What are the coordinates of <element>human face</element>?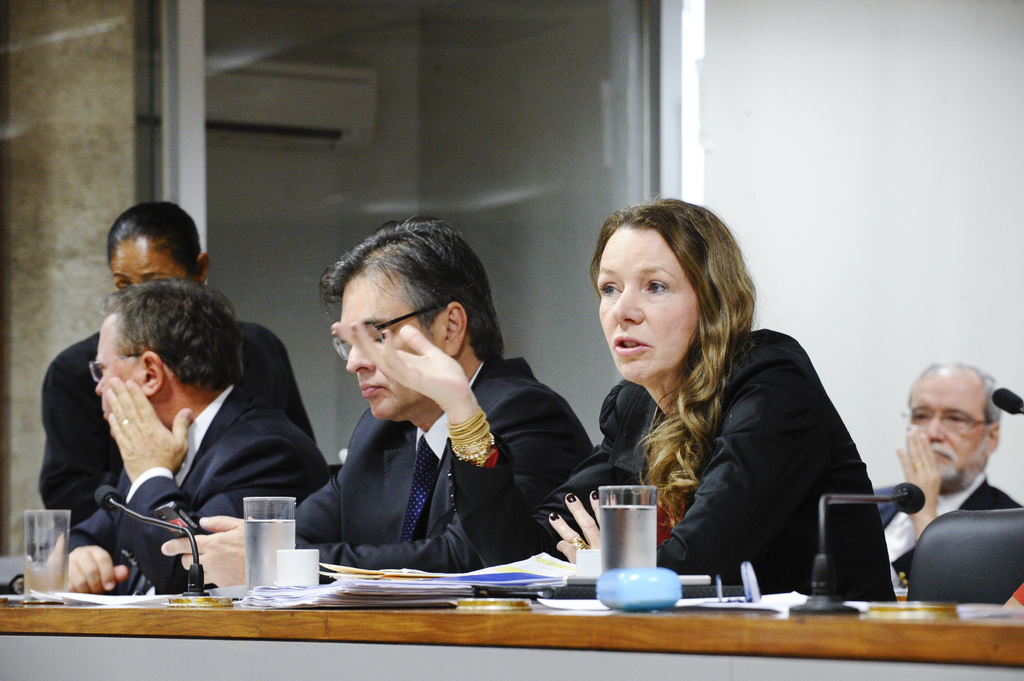
detection(340, 272, 448, 419).
